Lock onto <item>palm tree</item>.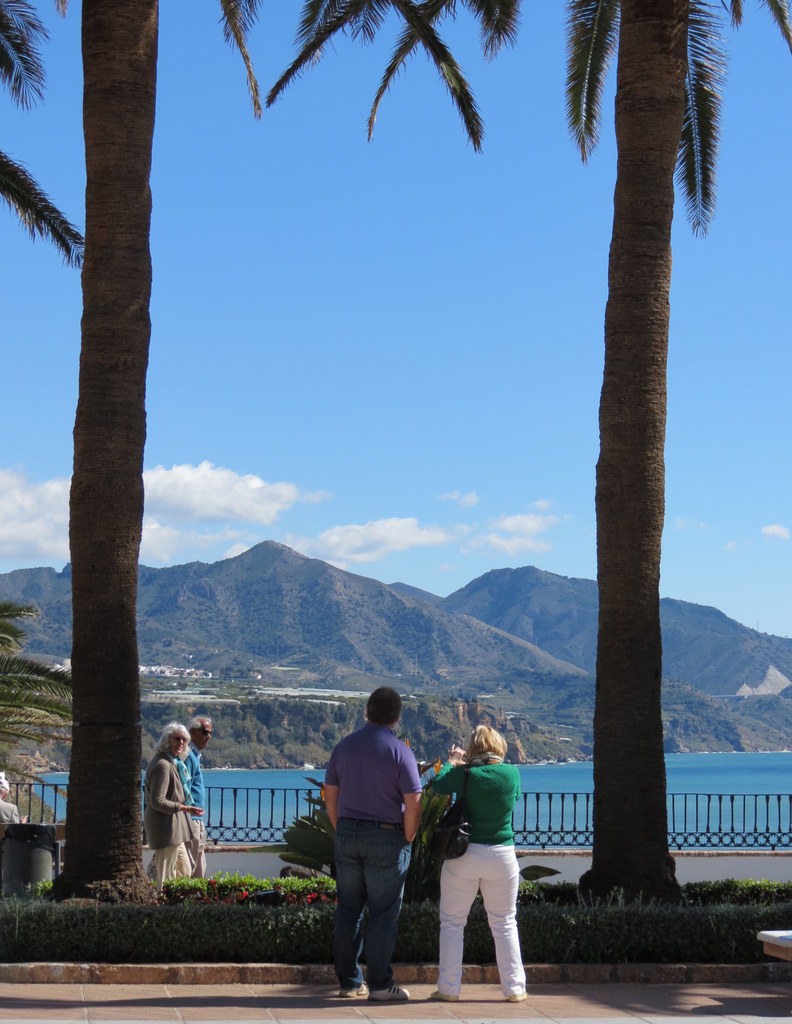
Locked: 57,0,269,902.
